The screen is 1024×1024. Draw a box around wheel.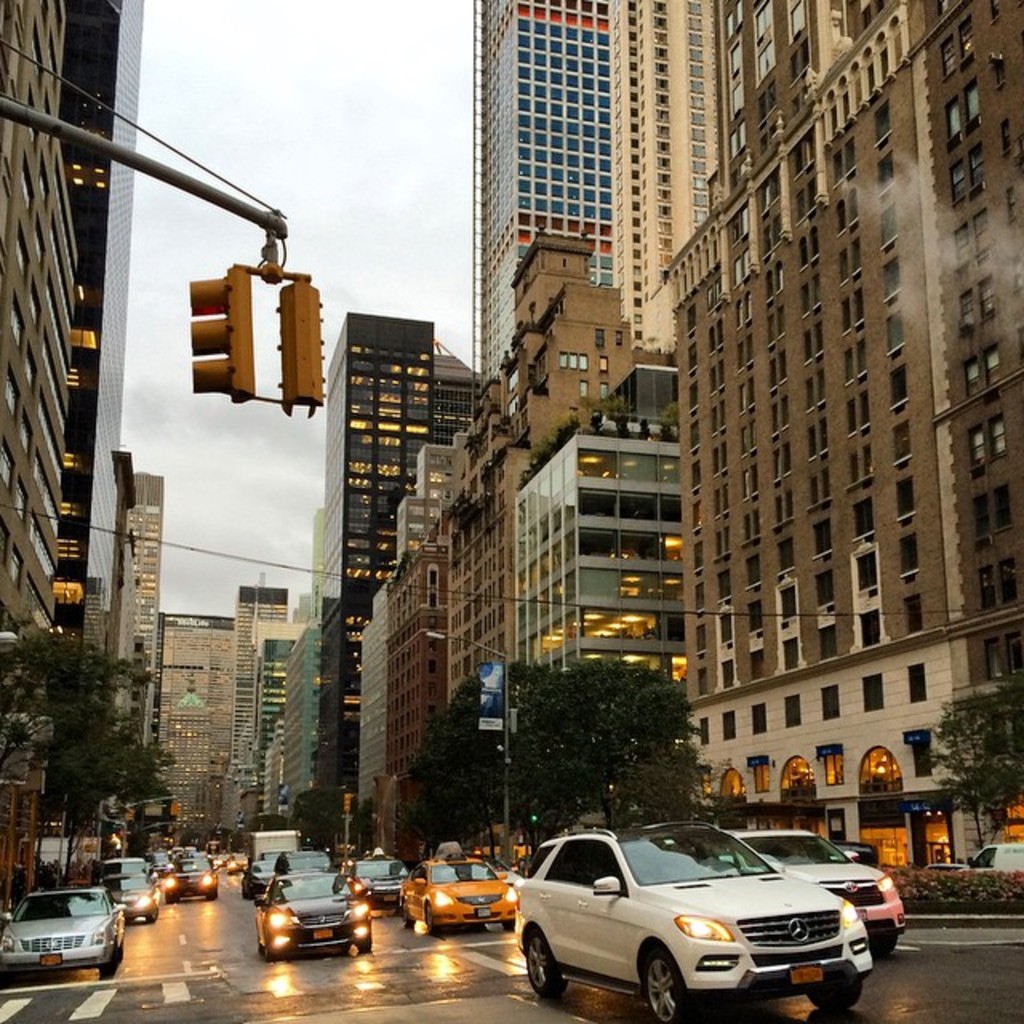
l=426, t=904, r=440, b=941.
